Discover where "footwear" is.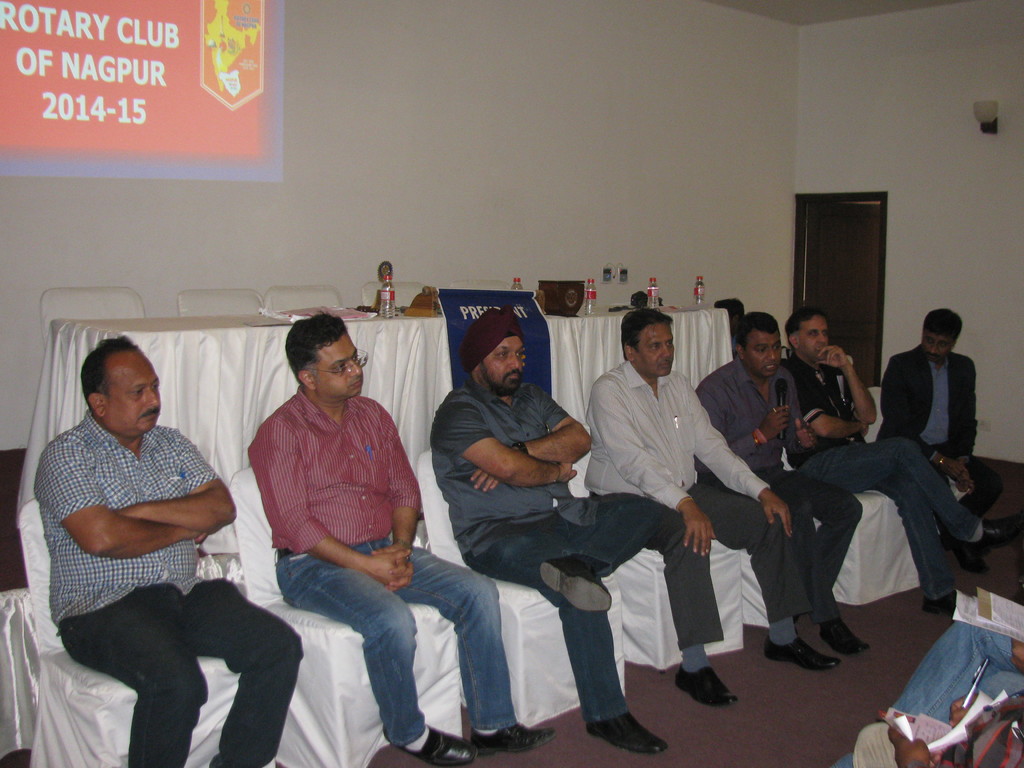
Discovered at 587:710:668:754.
